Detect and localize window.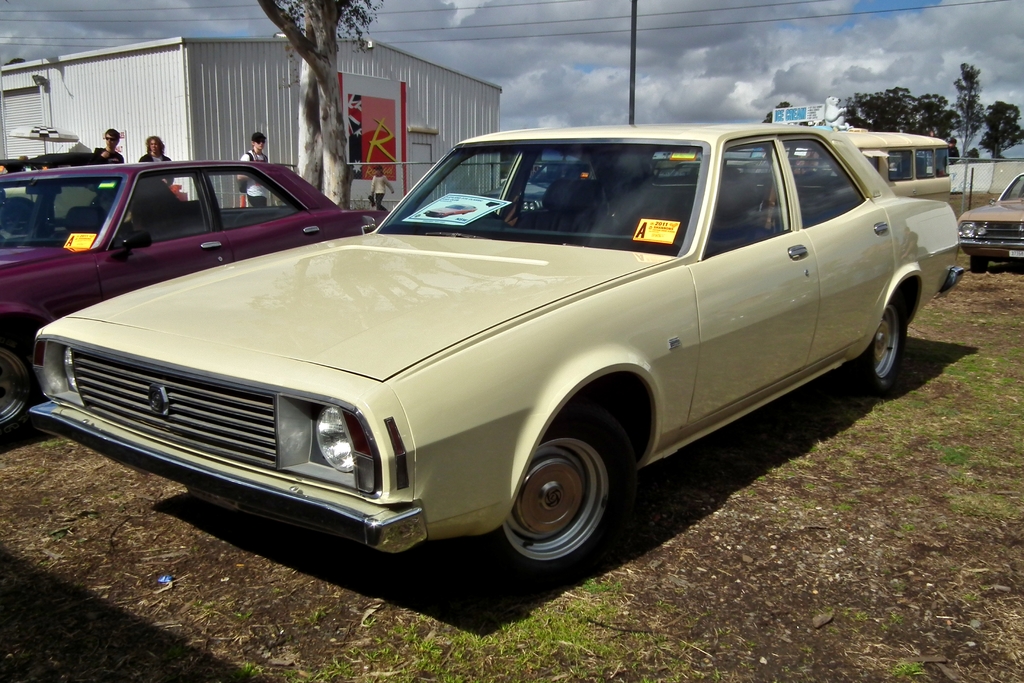
Localized at x1=936 y1=142 x2=950 y2=180.
